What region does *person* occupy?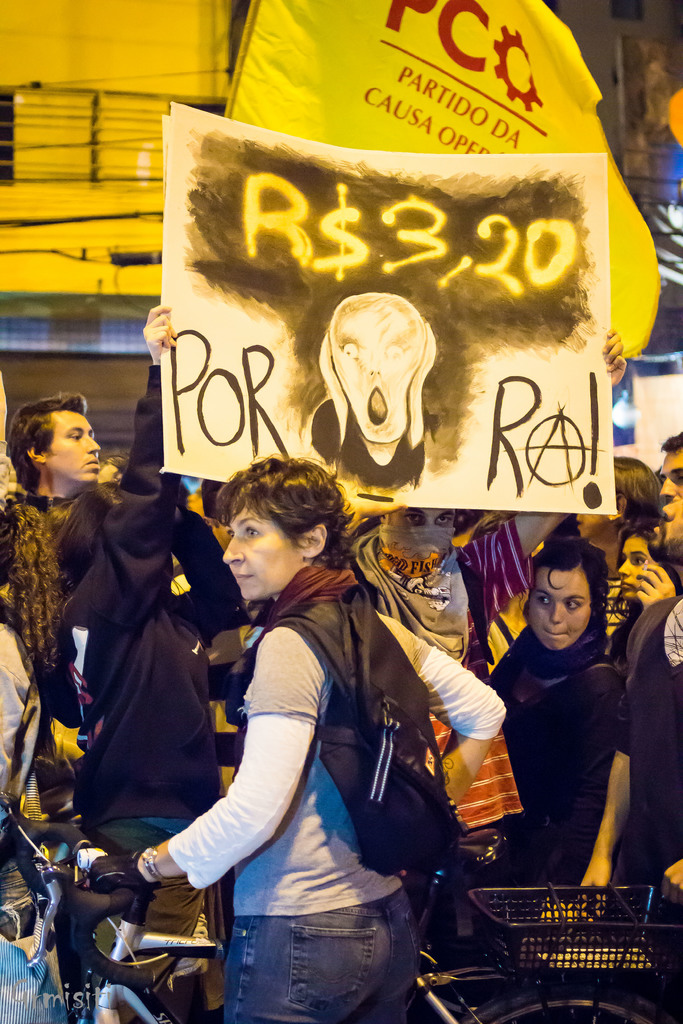
0:380:132:671.
